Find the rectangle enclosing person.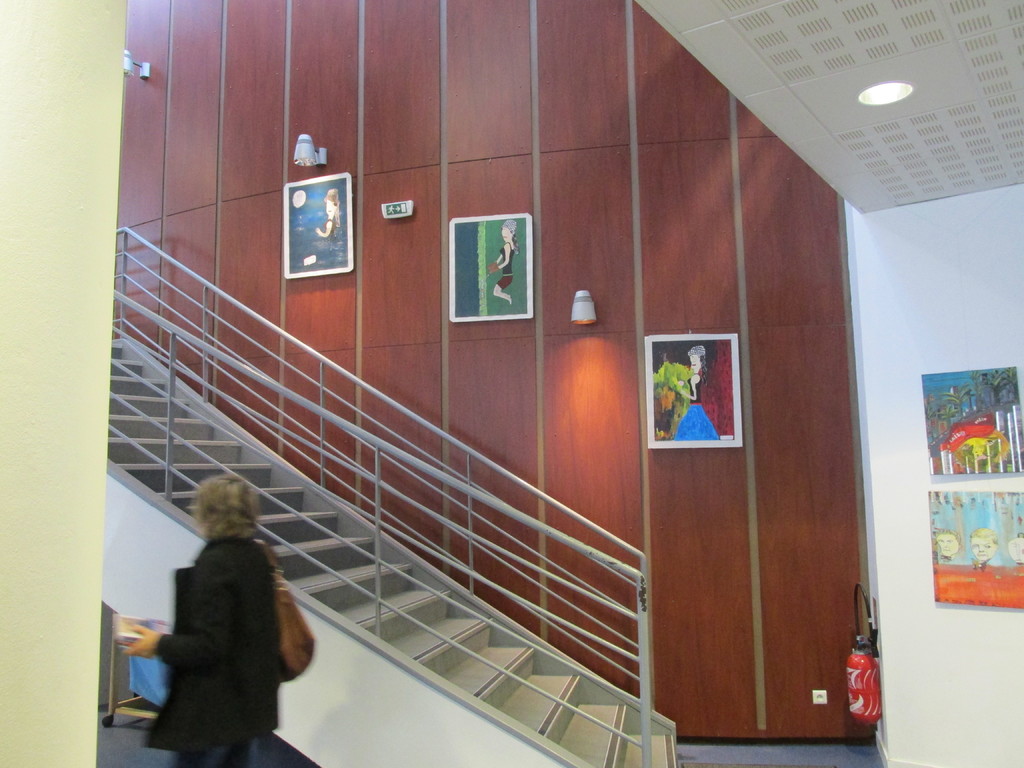
<region>935, 528, 961, 564</region>.
